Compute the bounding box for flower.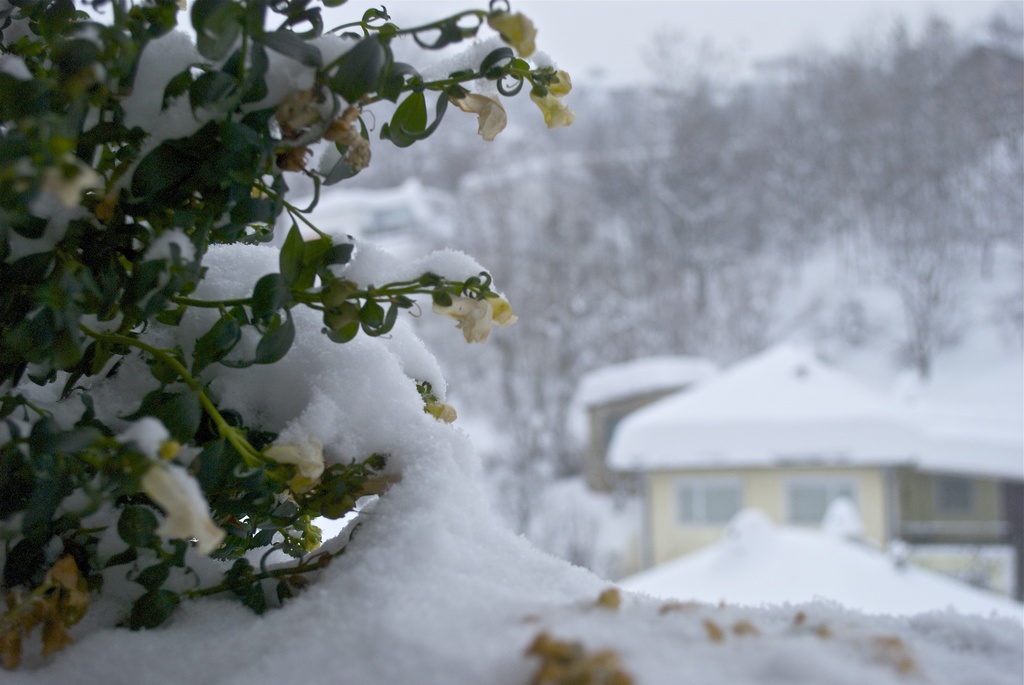
<box>97,187,113,223</box>.
